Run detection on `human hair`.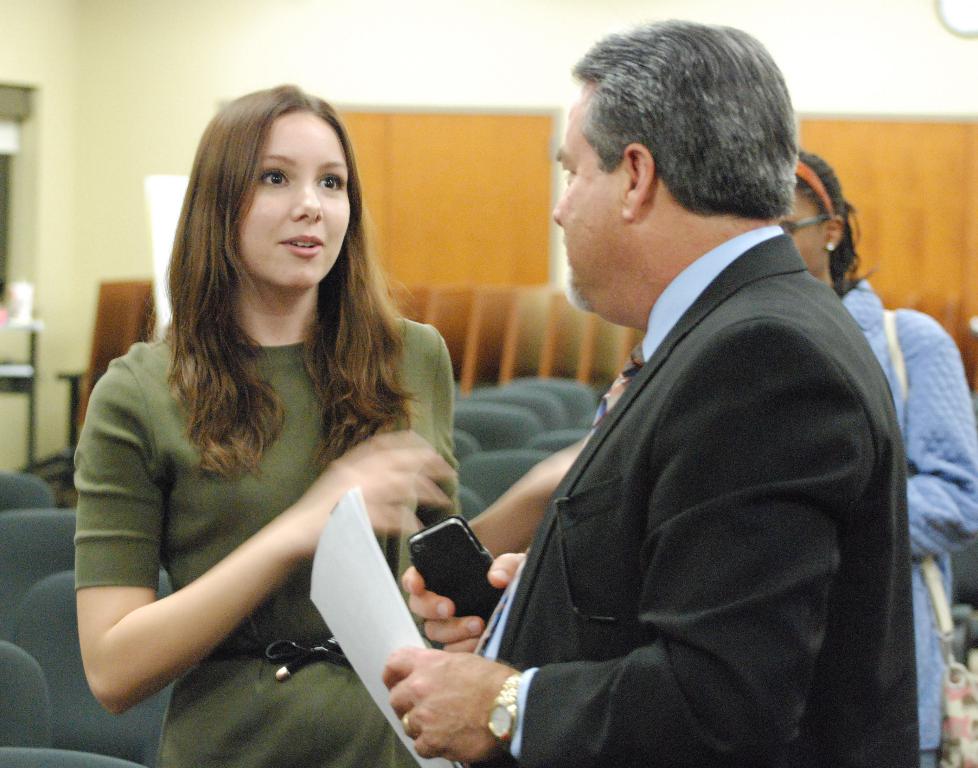
Result: pyautogui.locateOnScreen(795, 147, 872, 294).
